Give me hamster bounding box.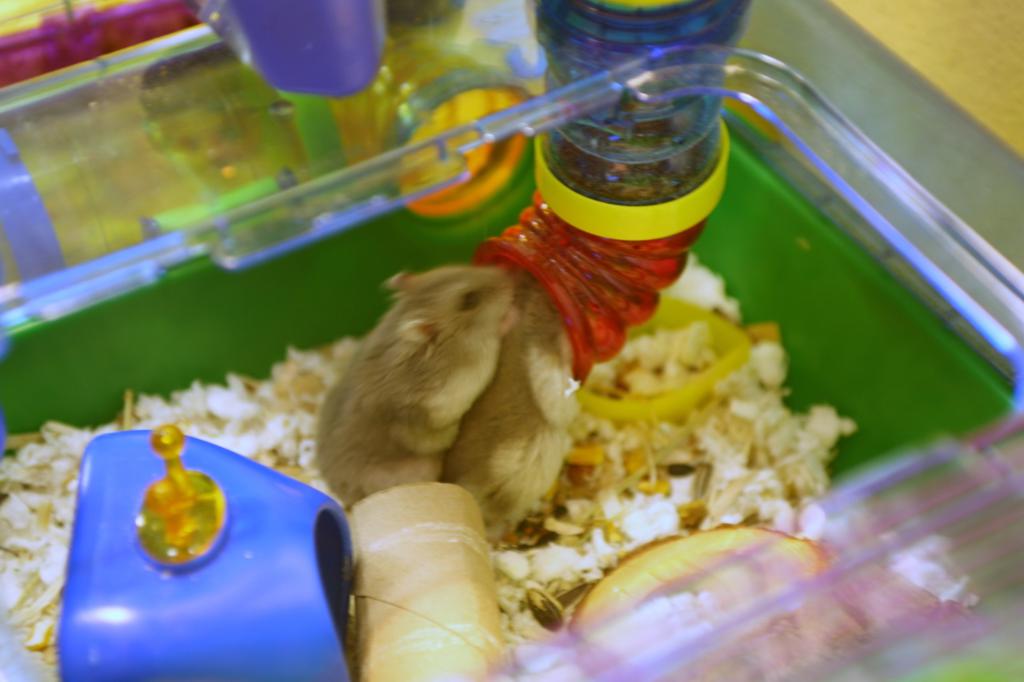
rect(320, 268, 519, 508).
